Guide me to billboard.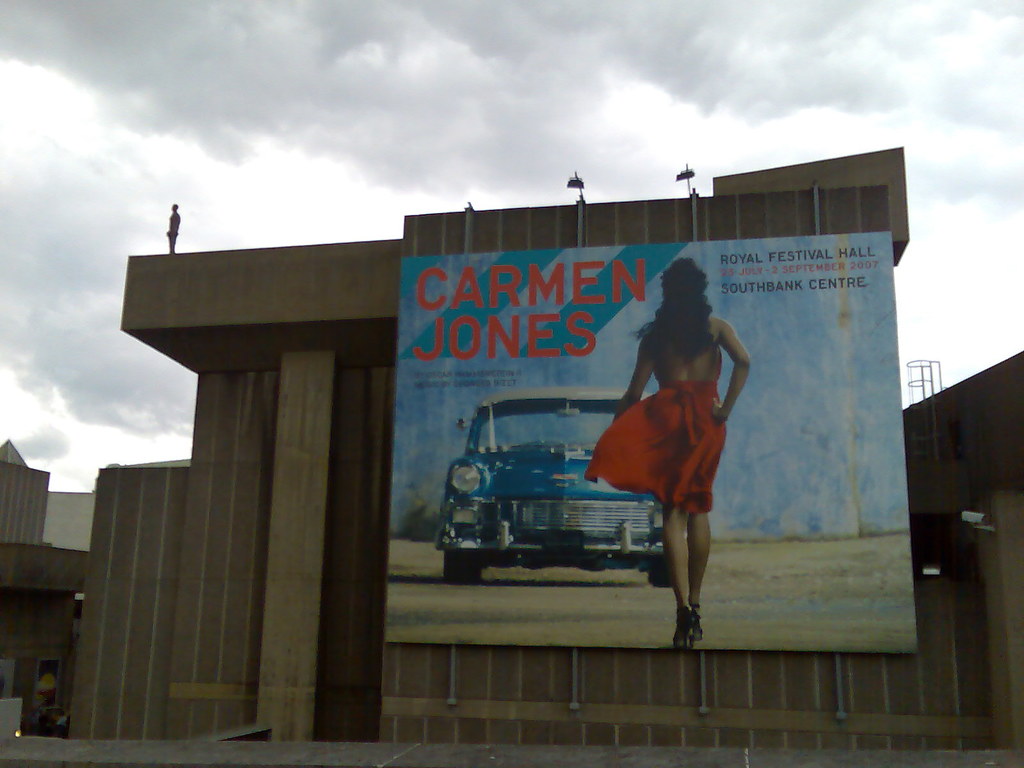
Guidance: select_region(387, 245, 929, 656).
